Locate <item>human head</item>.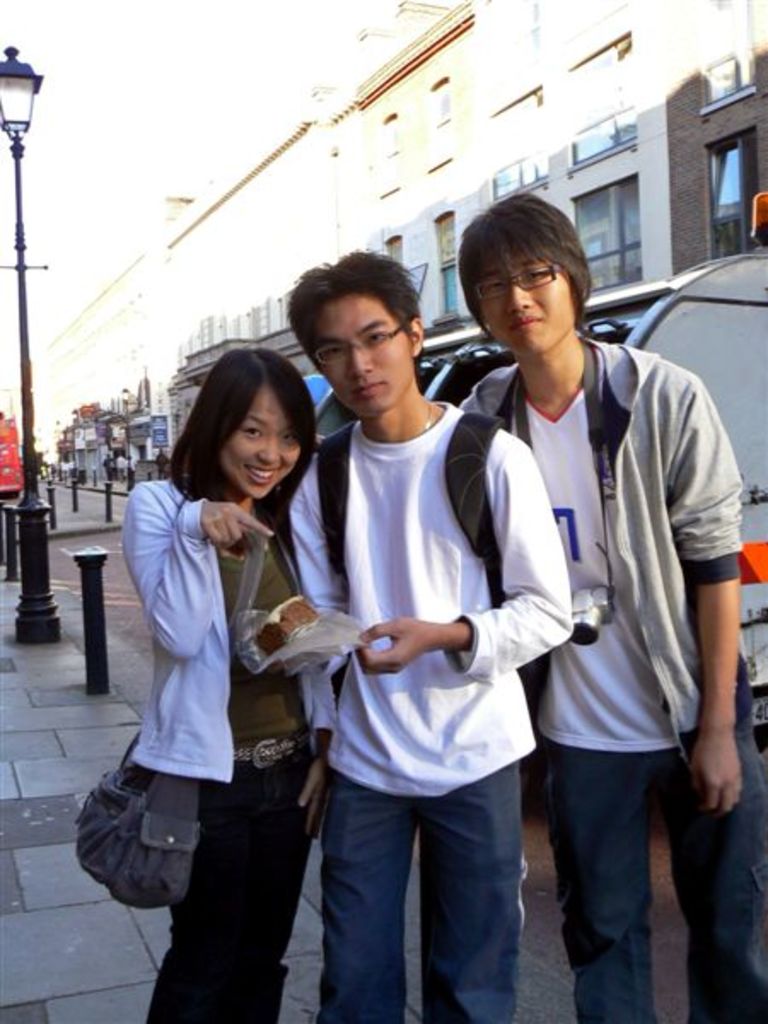
Bounding box: box=[290, 254, 425, 418].
